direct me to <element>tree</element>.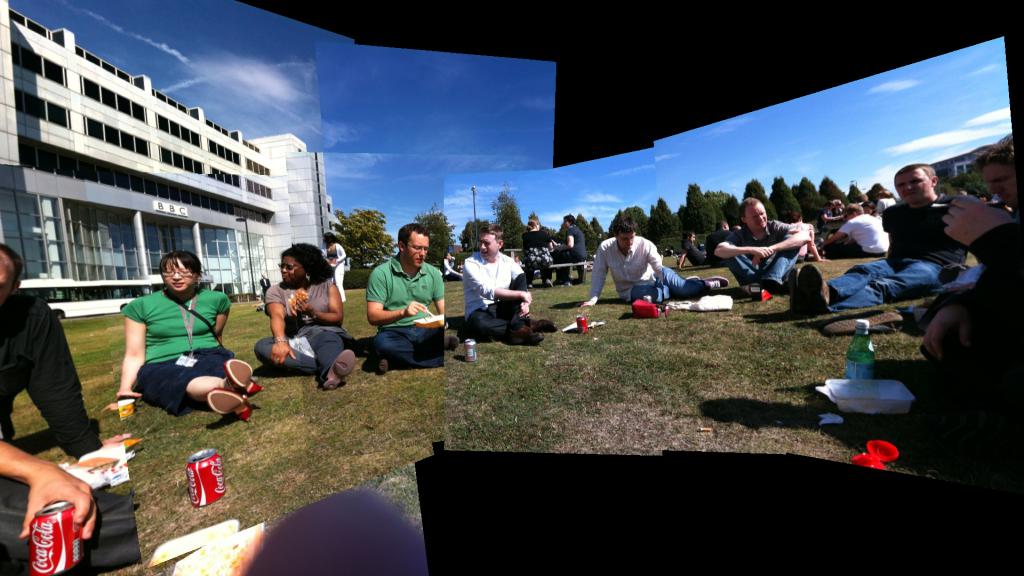
Direction: crop(797, 186, 838, 225).
